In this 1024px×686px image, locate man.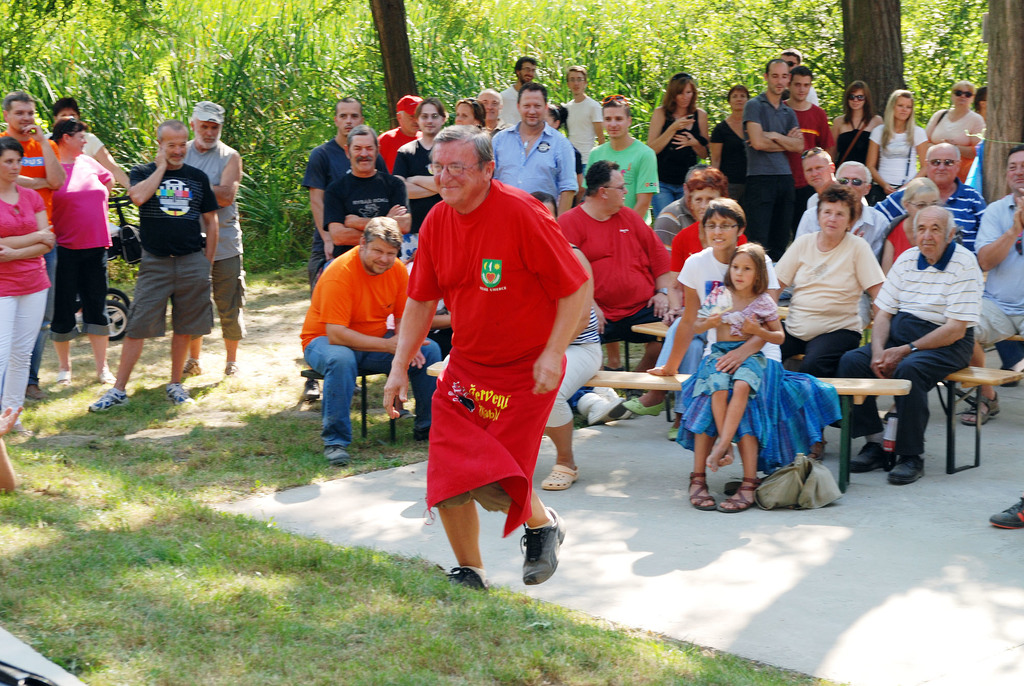
Bounding box: (296, 216, 442, 466).
